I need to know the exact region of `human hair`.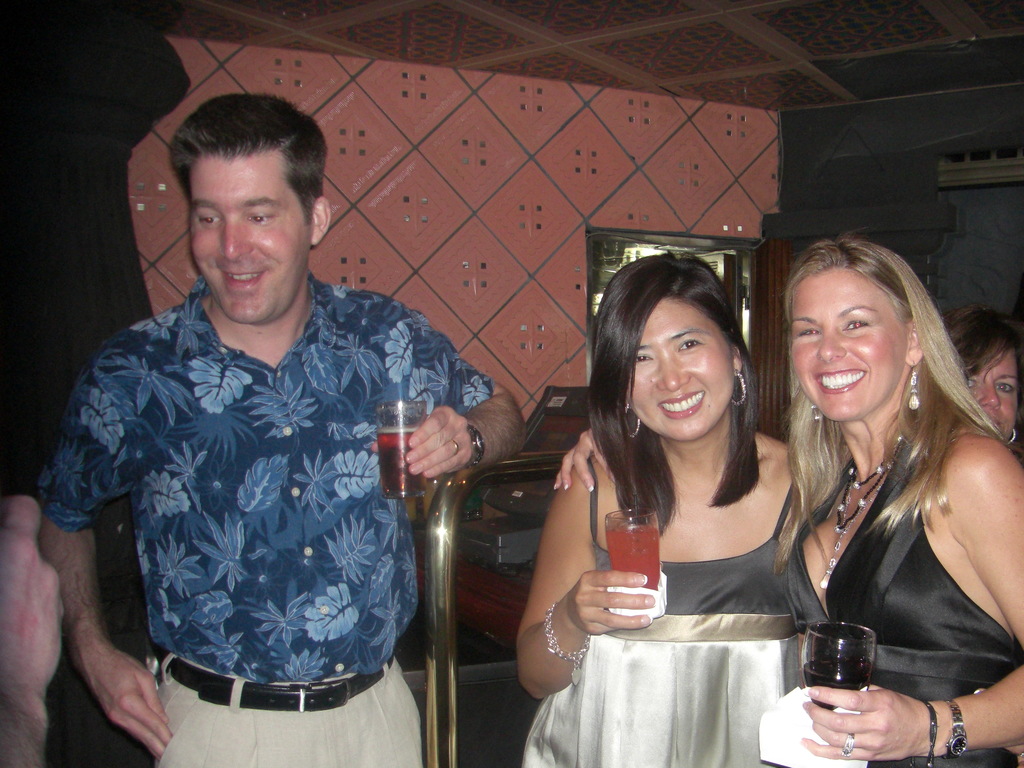
Region: x1=586, y1=245, x2=764, y2=515.
